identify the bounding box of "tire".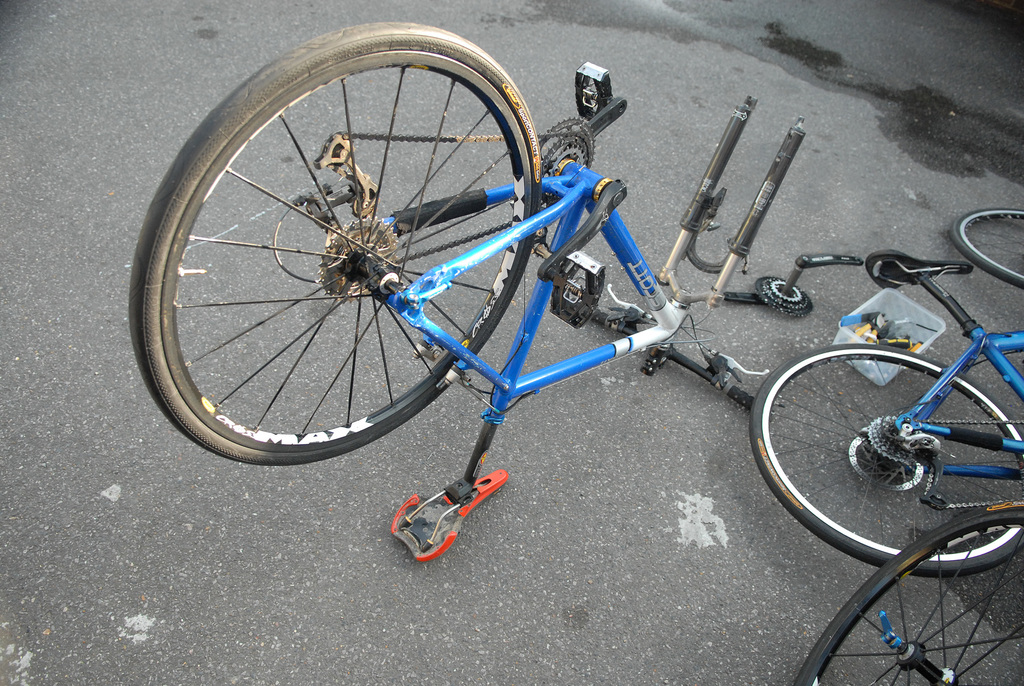
detection(953, 209, 1023, 288).
